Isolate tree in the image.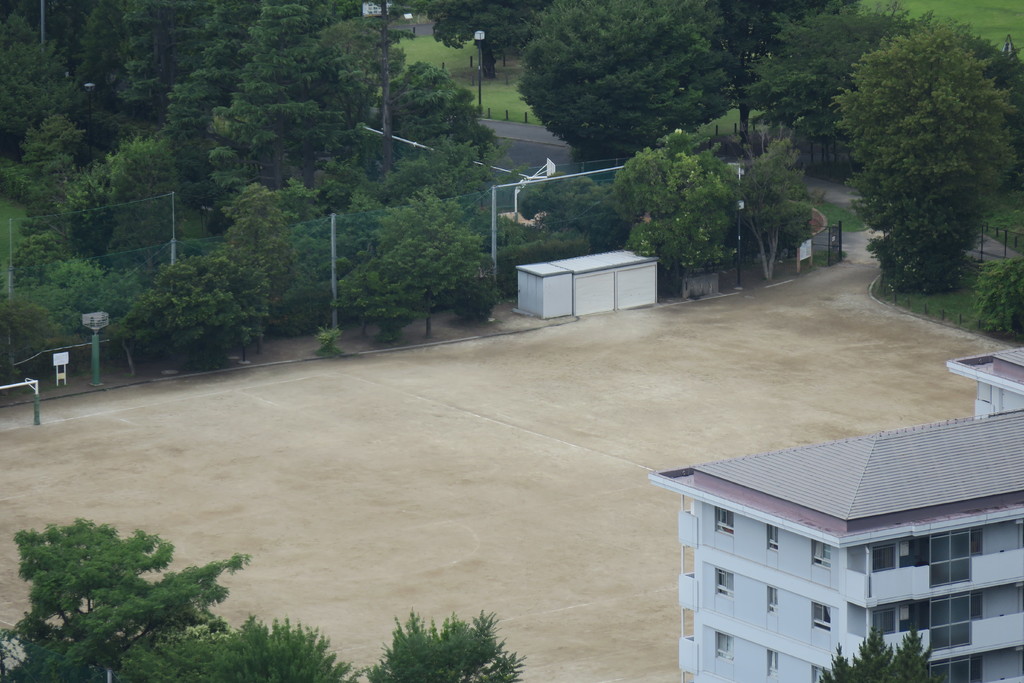
Isolated region: l=819, t=620, r=964, b=682.
